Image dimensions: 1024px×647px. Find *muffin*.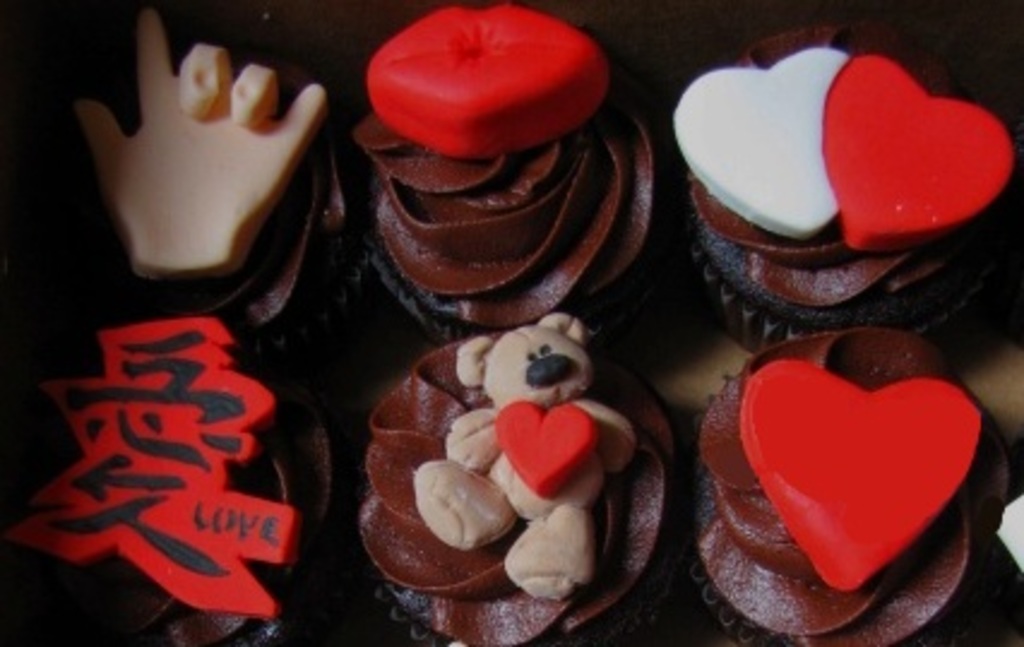
x1=0 y1=313 x2=349 y2=645.
